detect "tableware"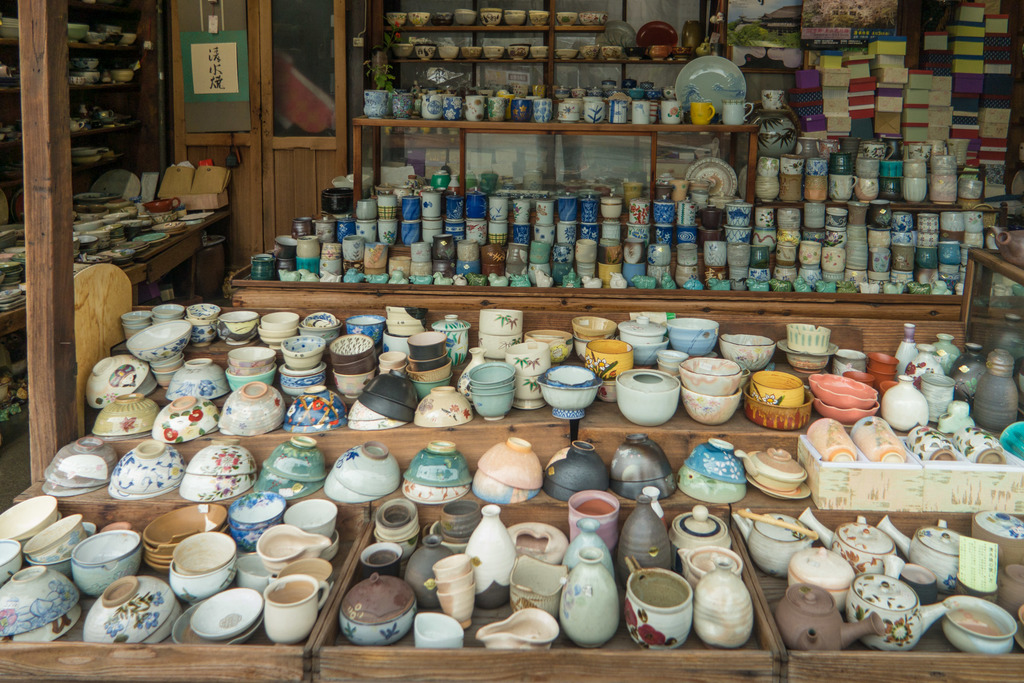
left=965, top=229, right=986, bottom=247
